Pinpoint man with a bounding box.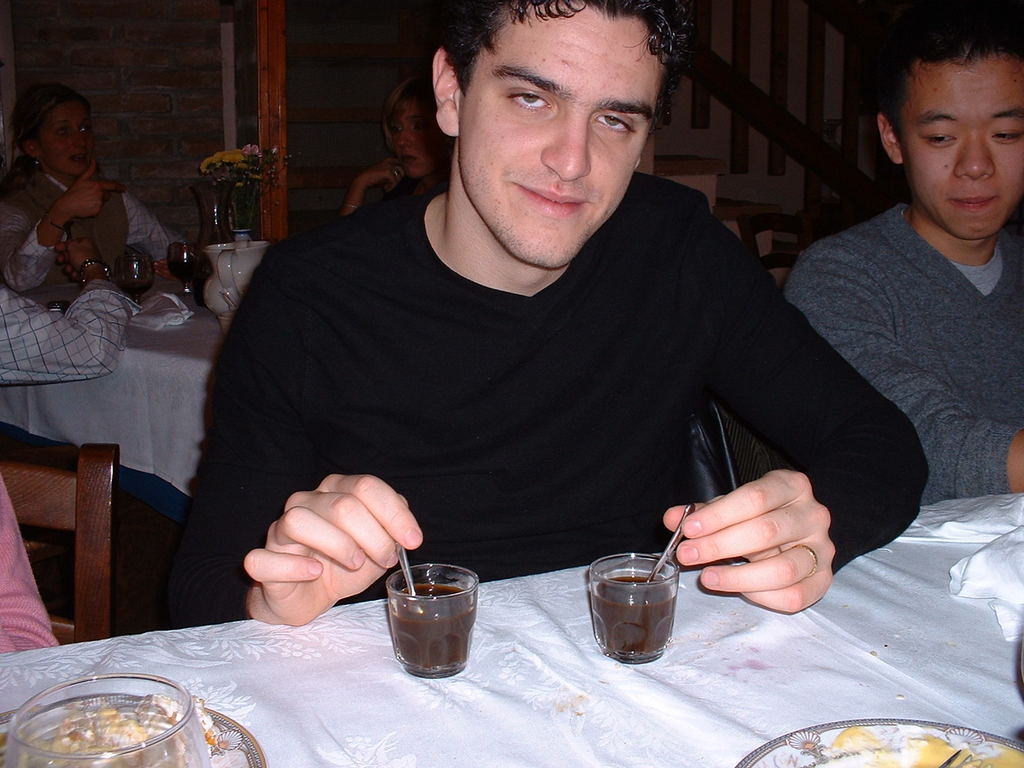
Rect(785, 20, 1023, 504).
